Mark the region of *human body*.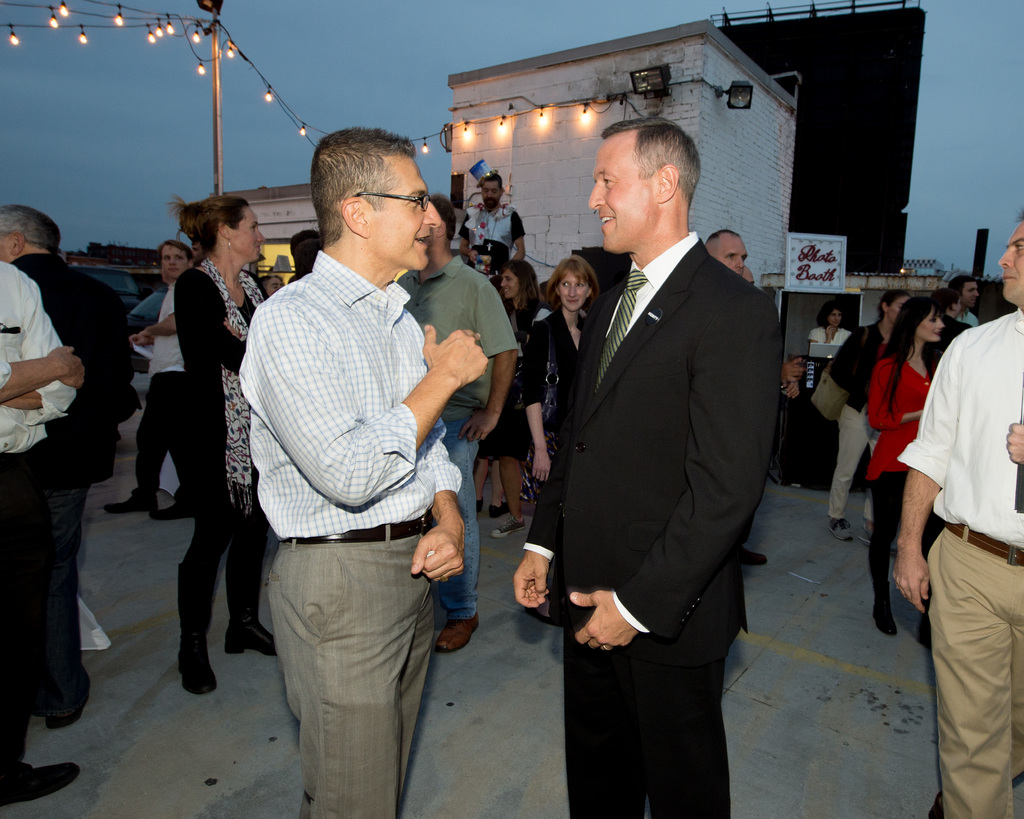
Region: (left=239, top=118, right=486, bottom=818).
